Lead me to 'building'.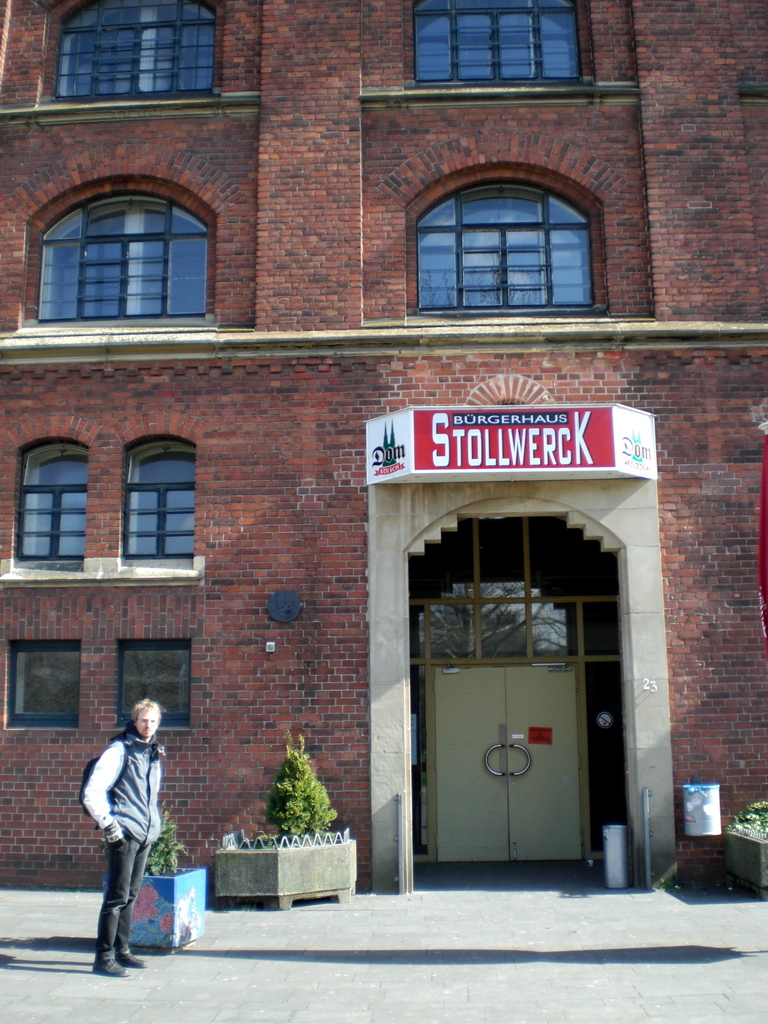
Lead to pyautogui.locateOnScreen(0, 0, 767, 895).
